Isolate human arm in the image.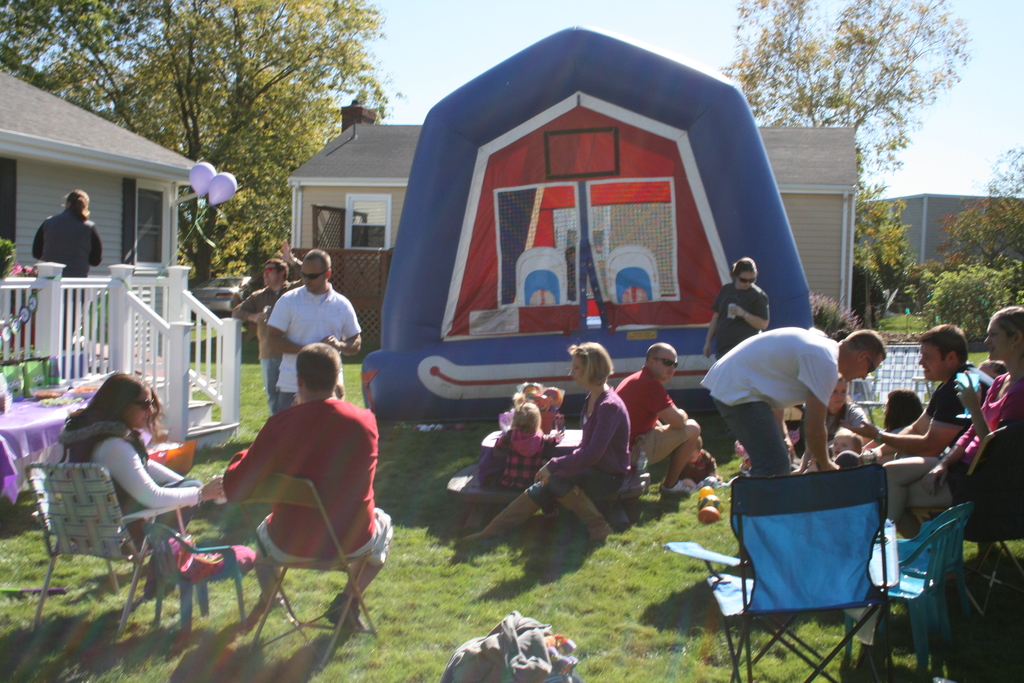
Isolated region: bbox(99, 441, 232, 506).
